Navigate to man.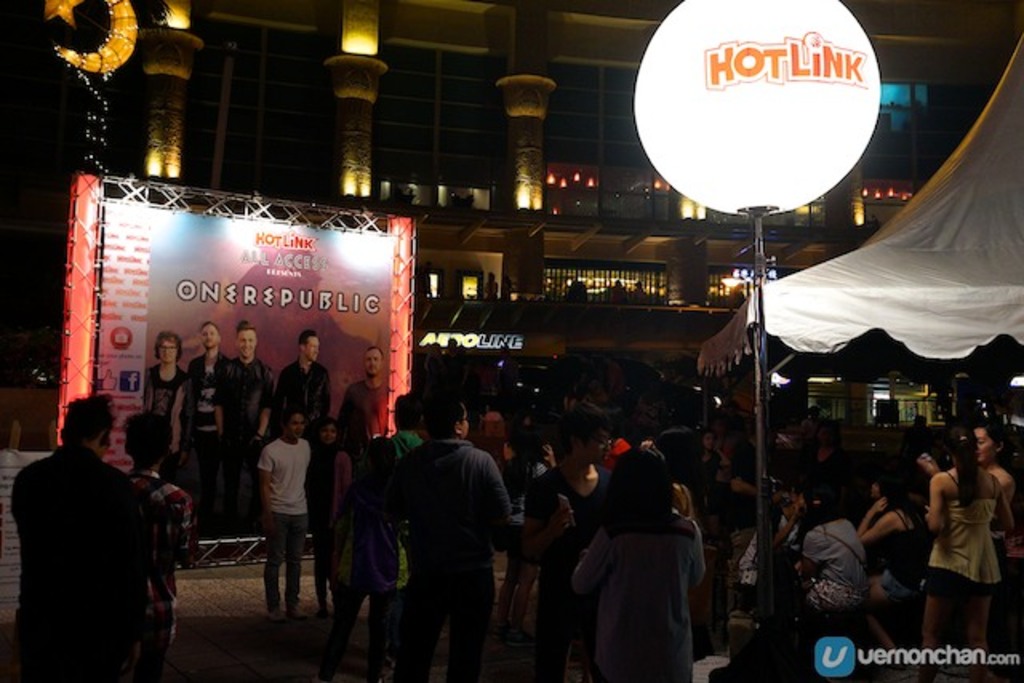
Navigation target: pyautogui.locateOnScreen(272, 328, 334, 437).
